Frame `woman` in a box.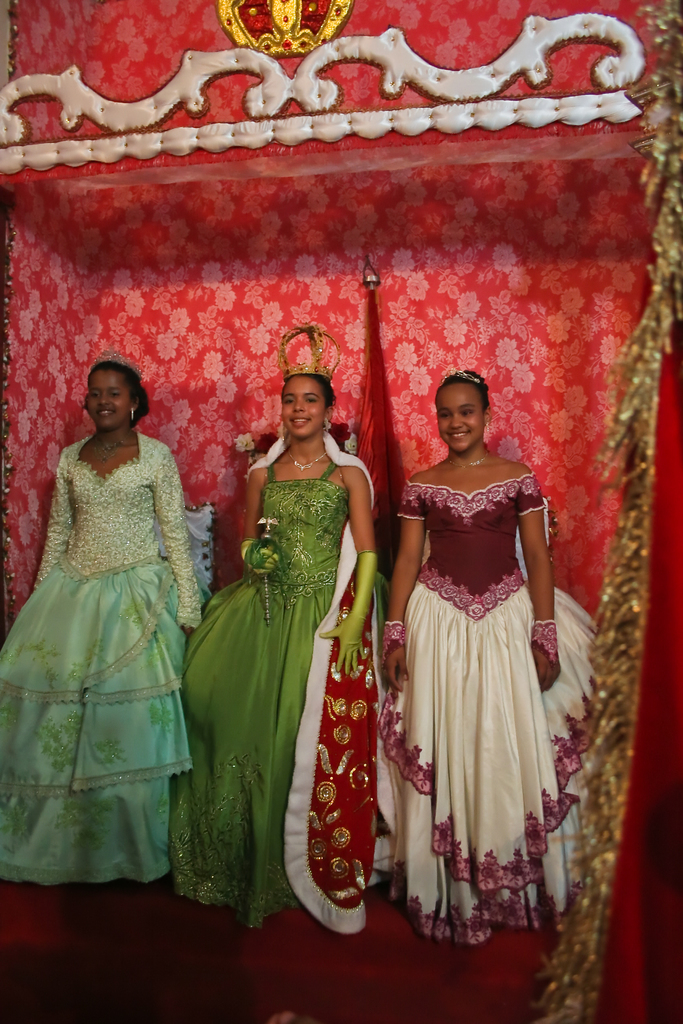
left=182, top=325, right=394, bottom=939.
